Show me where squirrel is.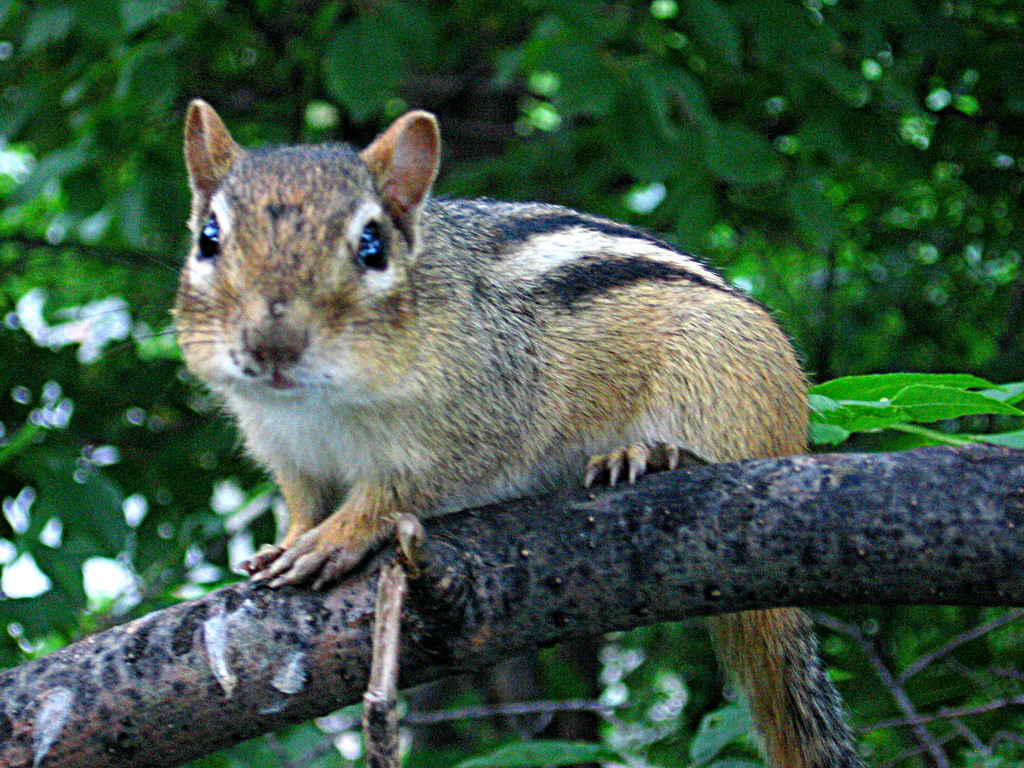
squirrel is at select_region(40, 96, 887, 767).
